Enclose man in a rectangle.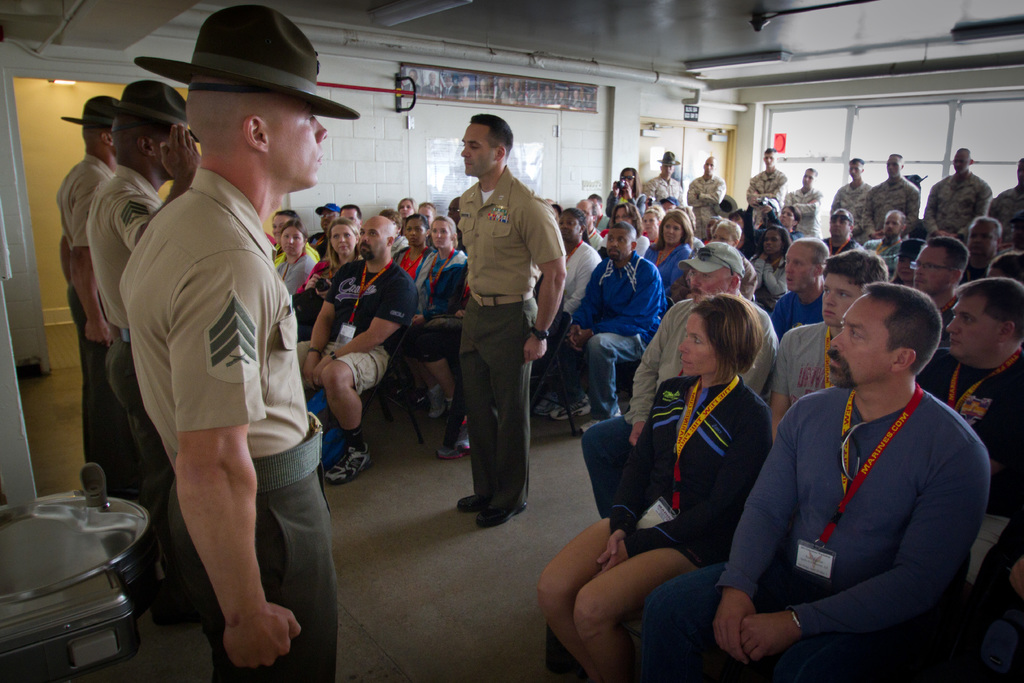
[989,156,1022,251].
